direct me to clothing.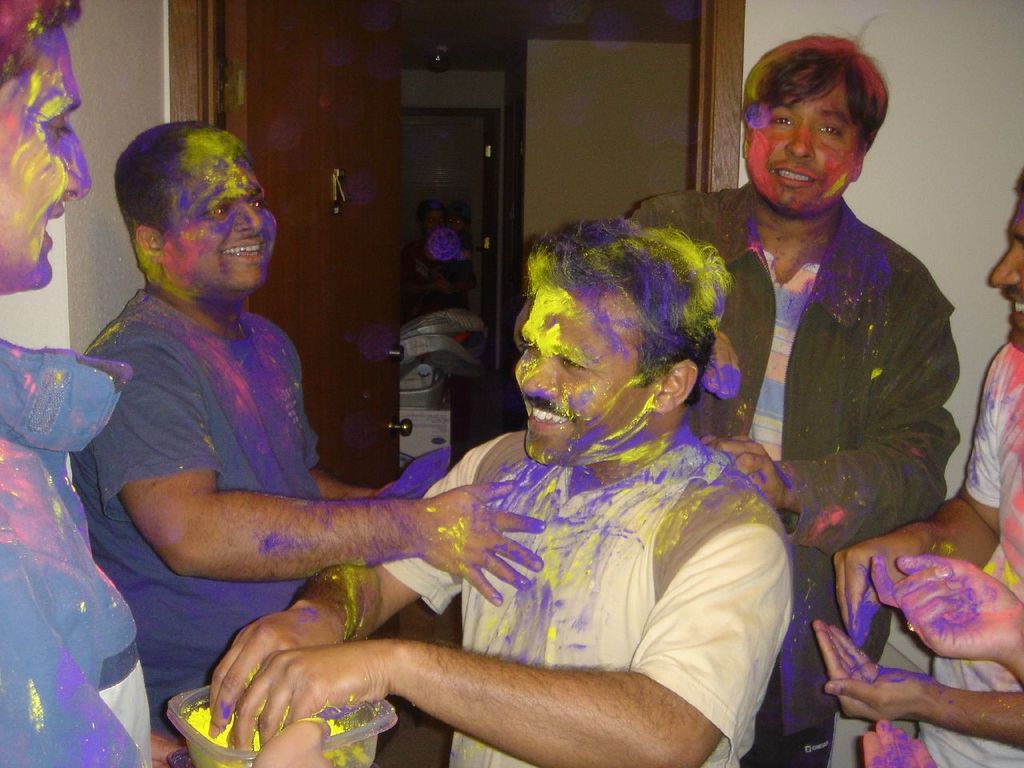
Direction: 911:340:1023:766.
